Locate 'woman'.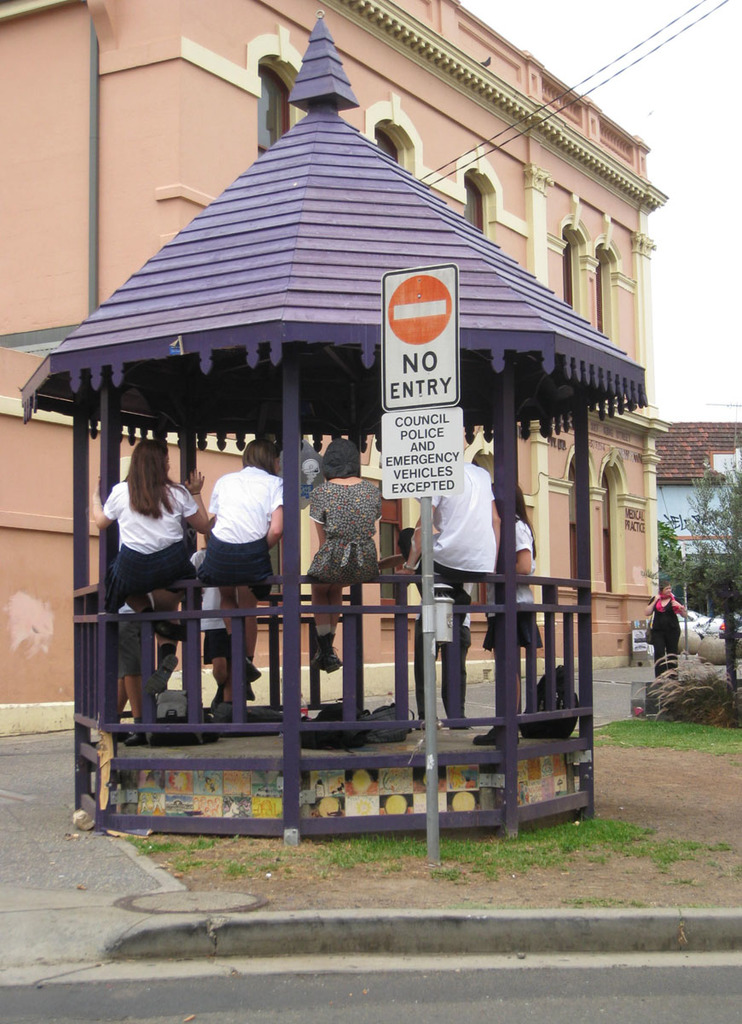
Bounding box: (x1=641, y1=582, x2=690, y2=677).
